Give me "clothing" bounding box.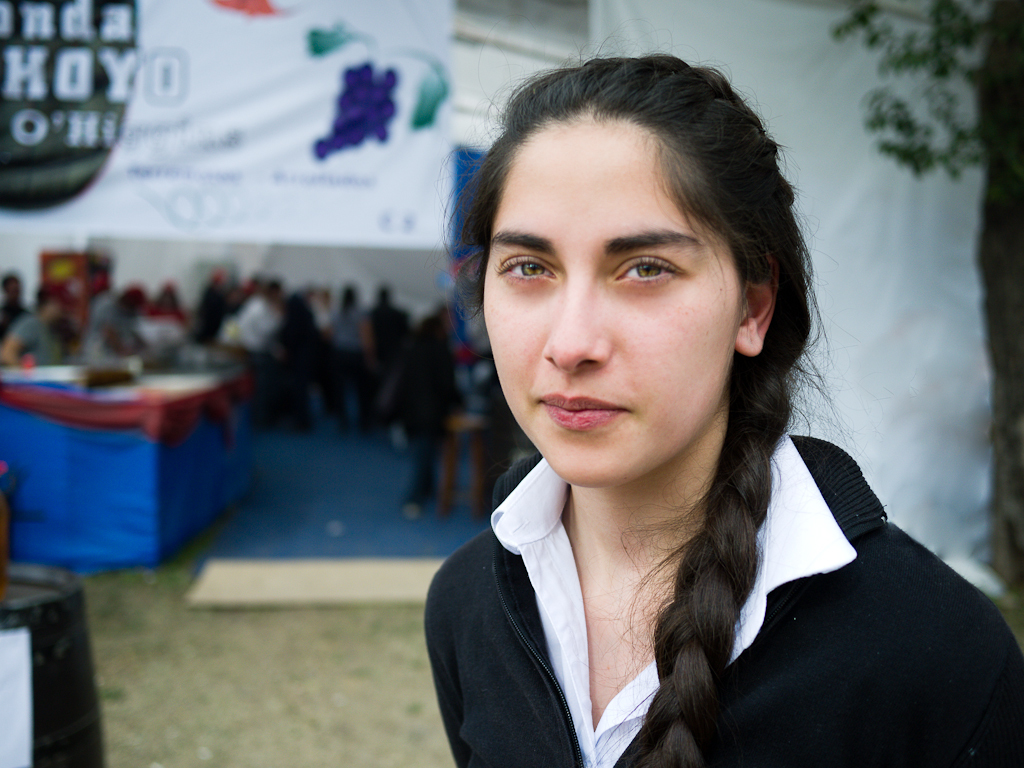
bbox=[9, 308, 76, 364].
